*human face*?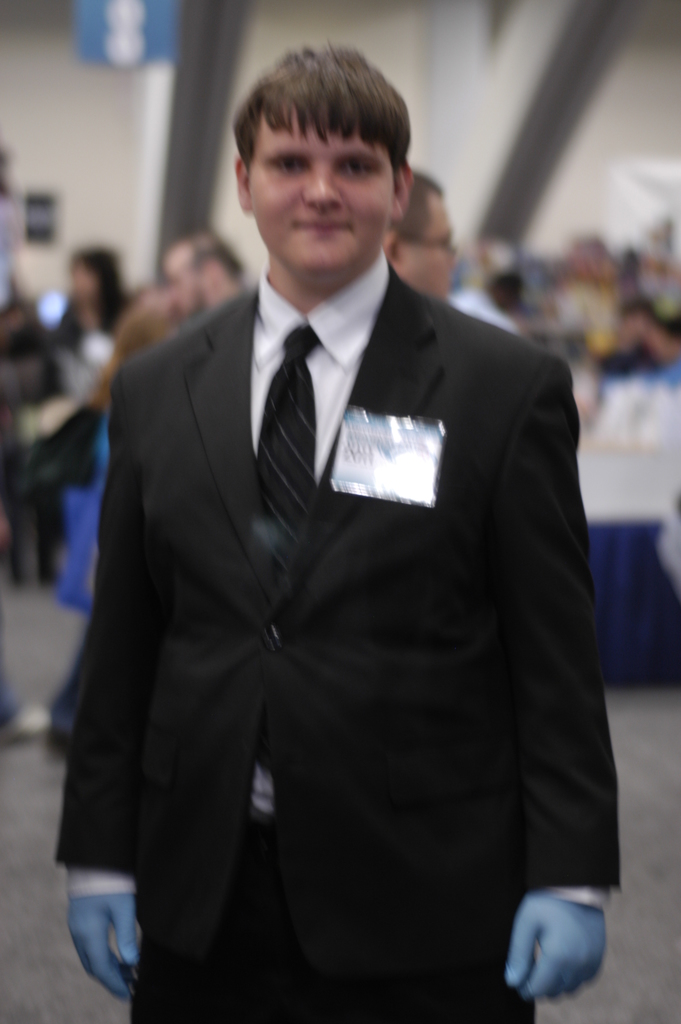
left=242, top=97, right=395, bottom=278
